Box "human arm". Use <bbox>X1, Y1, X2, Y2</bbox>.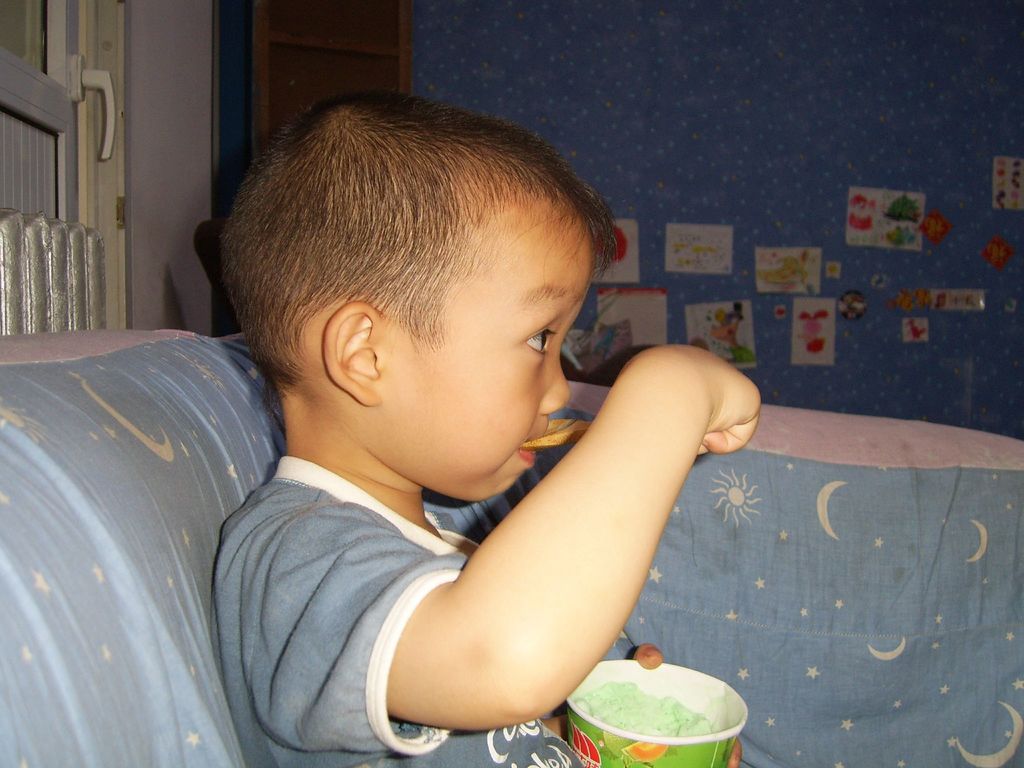
<bbox>366, 356, 751, 708</bbox>.
